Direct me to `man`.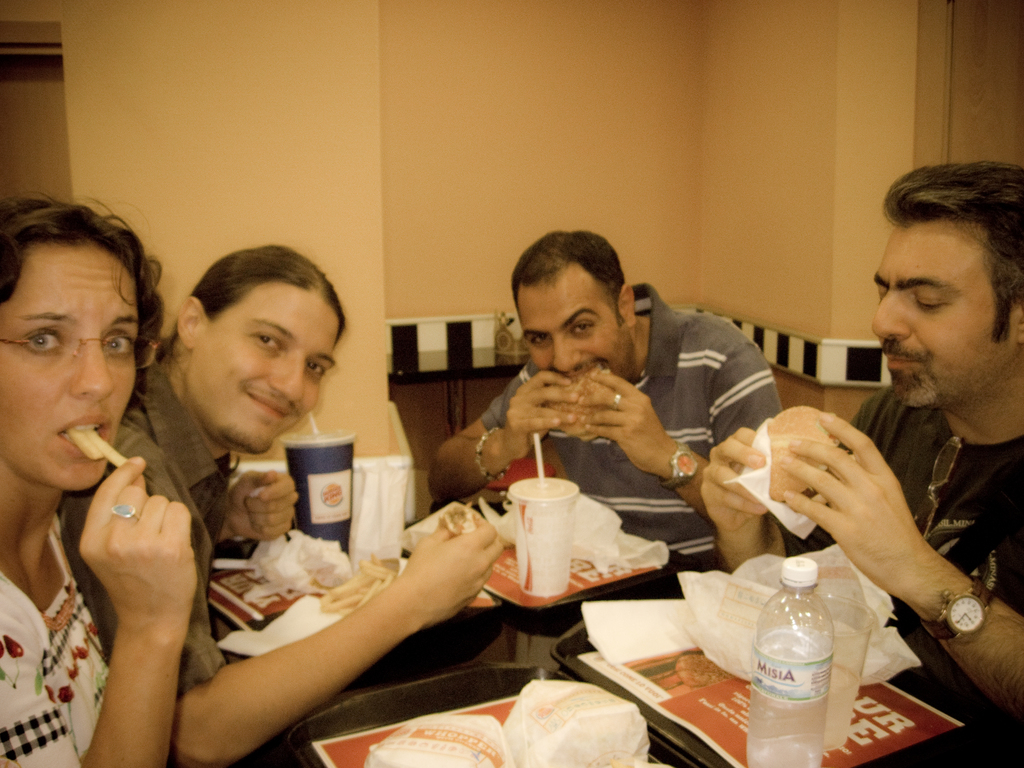
Direction: bbox=(42, 238, 495, 767).
